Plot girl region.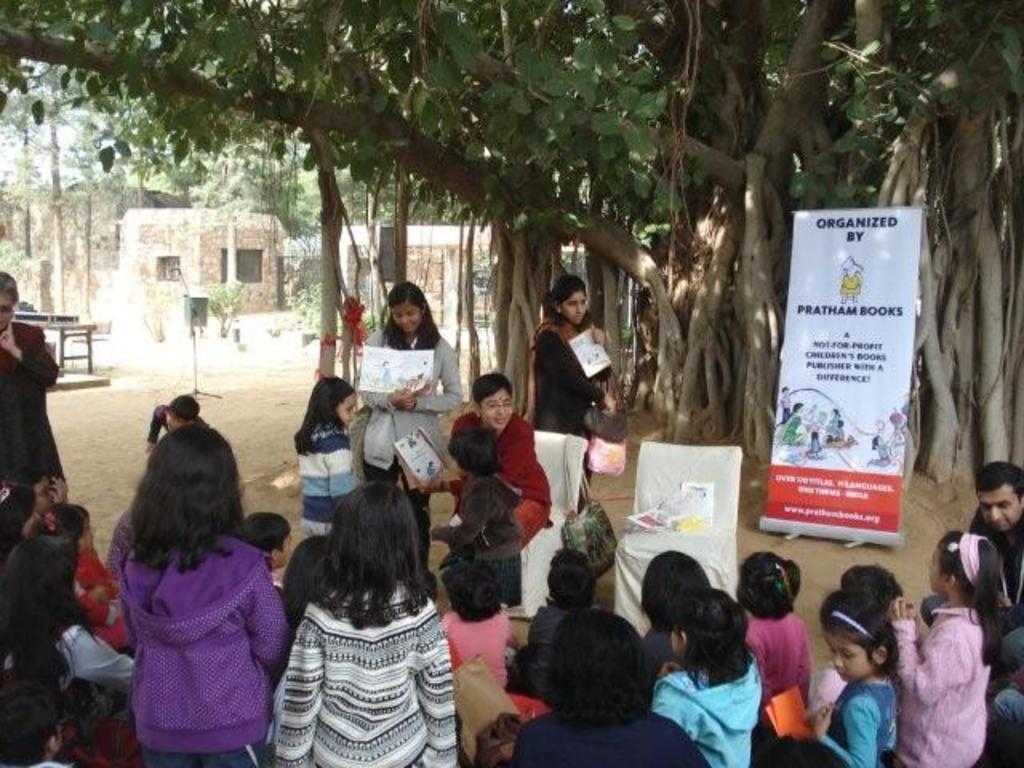
Plotted at (813, 600, 902, 766).
